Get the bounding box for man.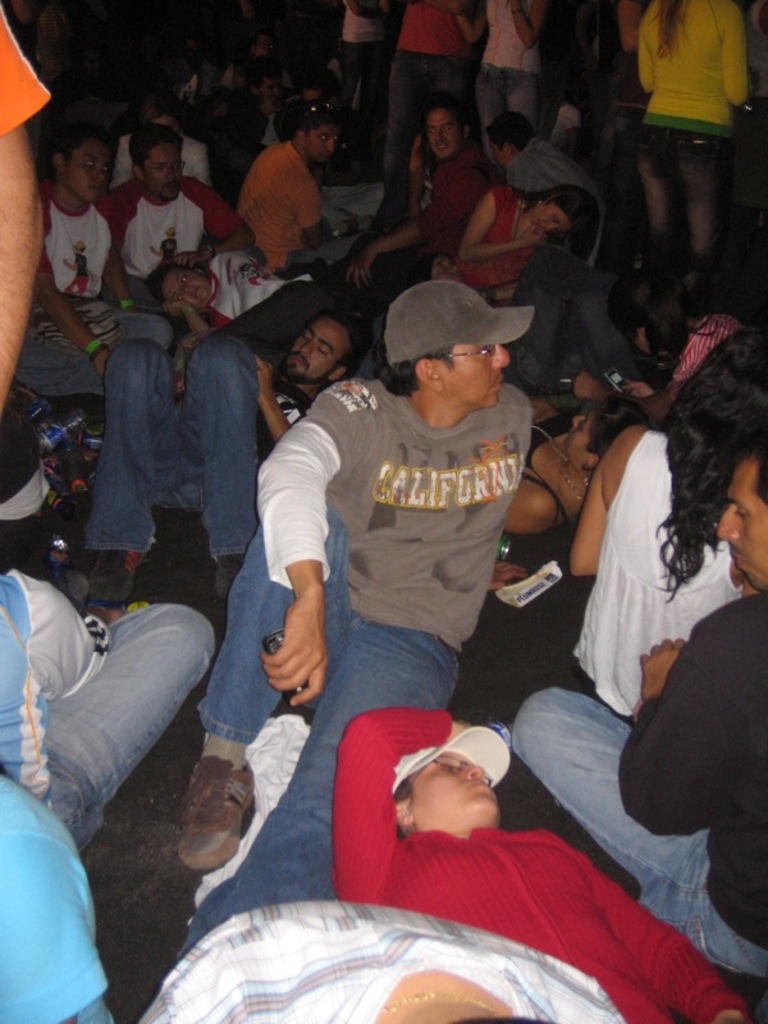
<bbox>239, 86, 355, 265</bbox>.
